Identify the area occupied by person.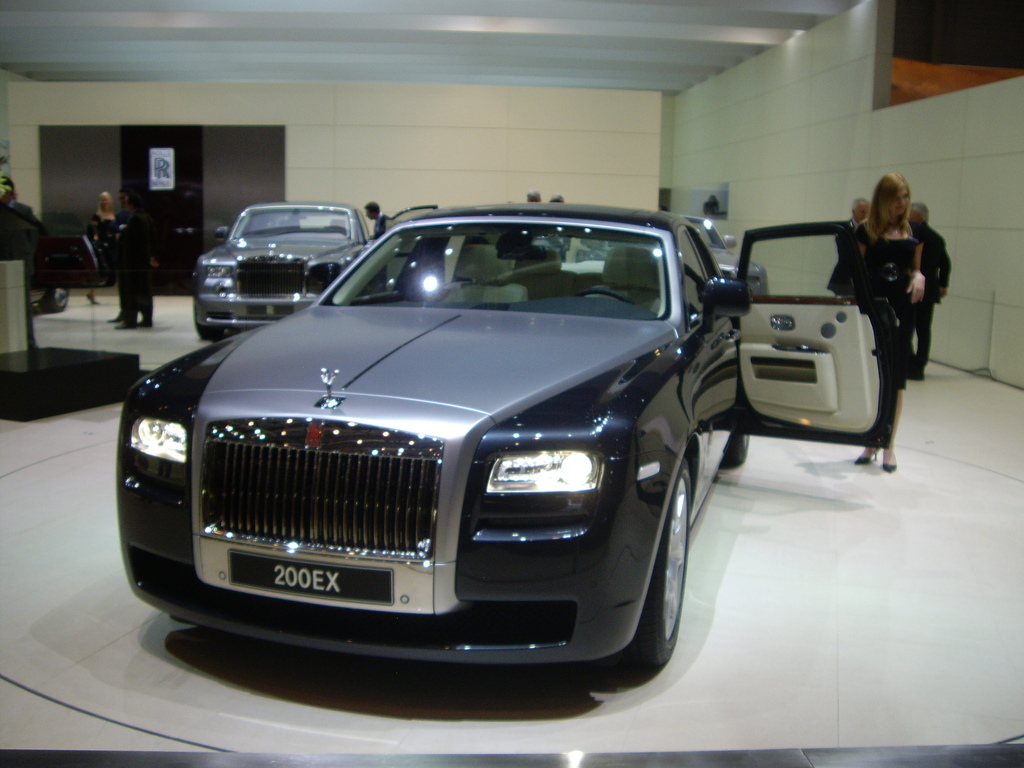
Area: left=111, top=196, right=141, bottom=328.
